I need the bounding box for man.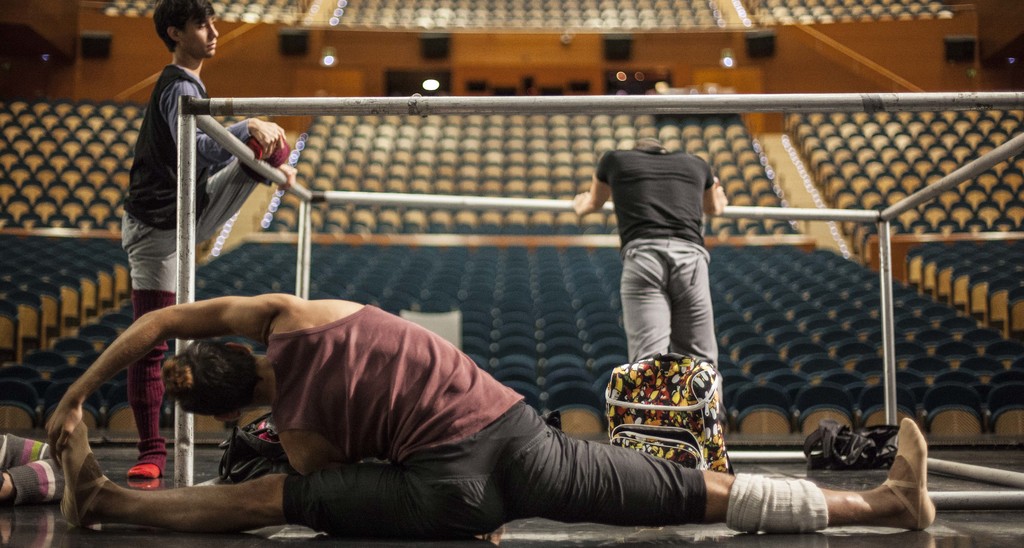
Here it is: locate(49, 236, 776, 544).
